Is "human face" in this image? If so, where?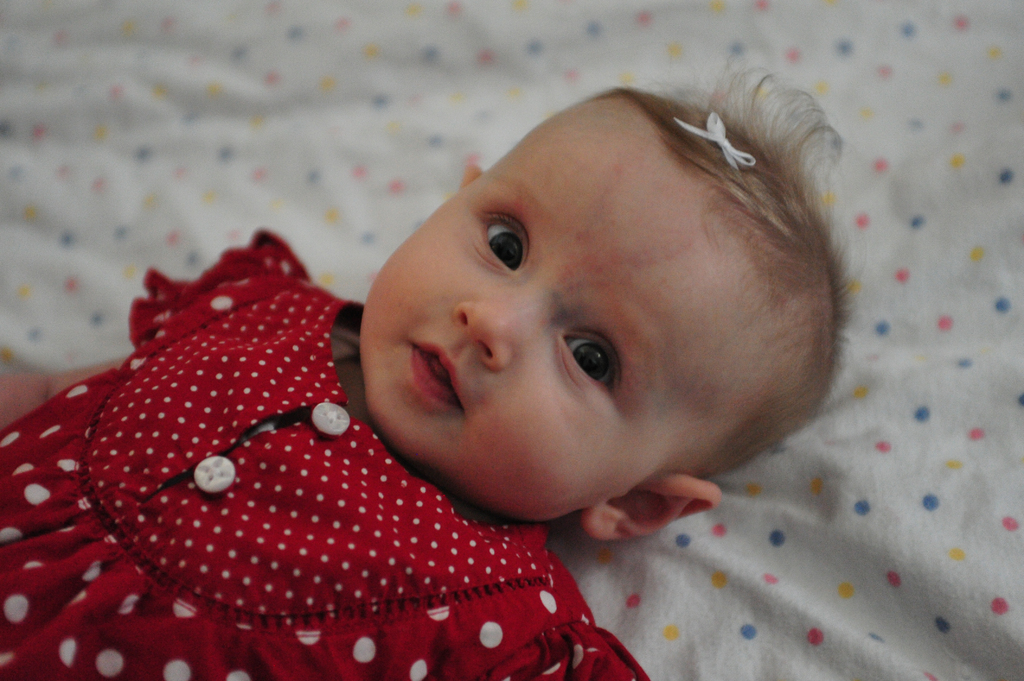
Yes, at {"x1": 359, "y1": 82, "x2": 732, "y2": 513}.
